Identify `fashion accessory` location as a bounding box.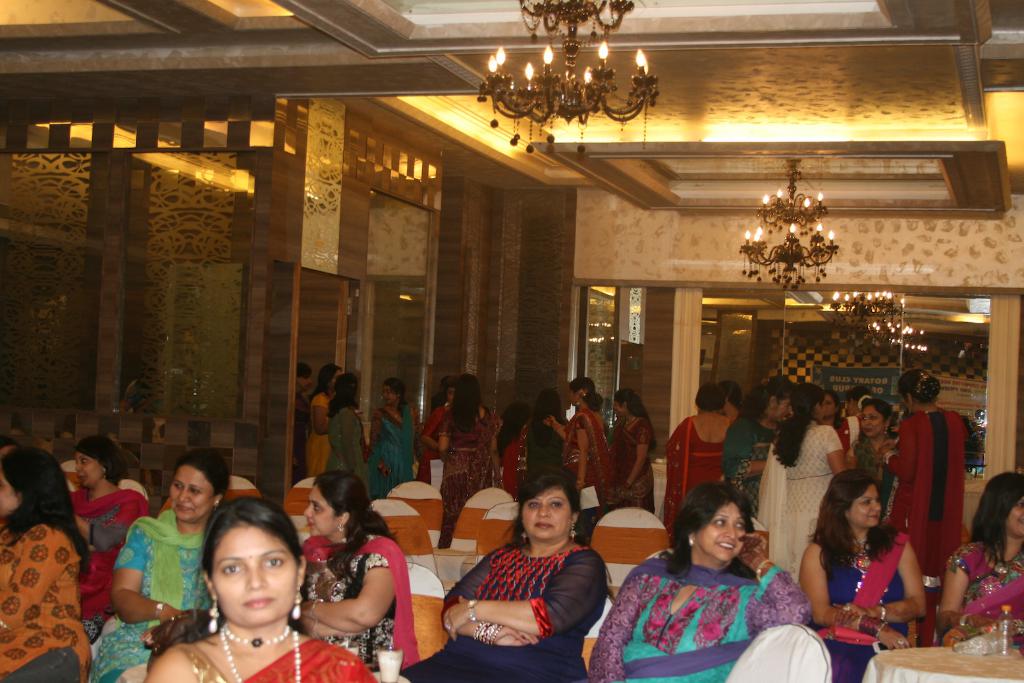
<region>849, 615, 865, 634</region>.
